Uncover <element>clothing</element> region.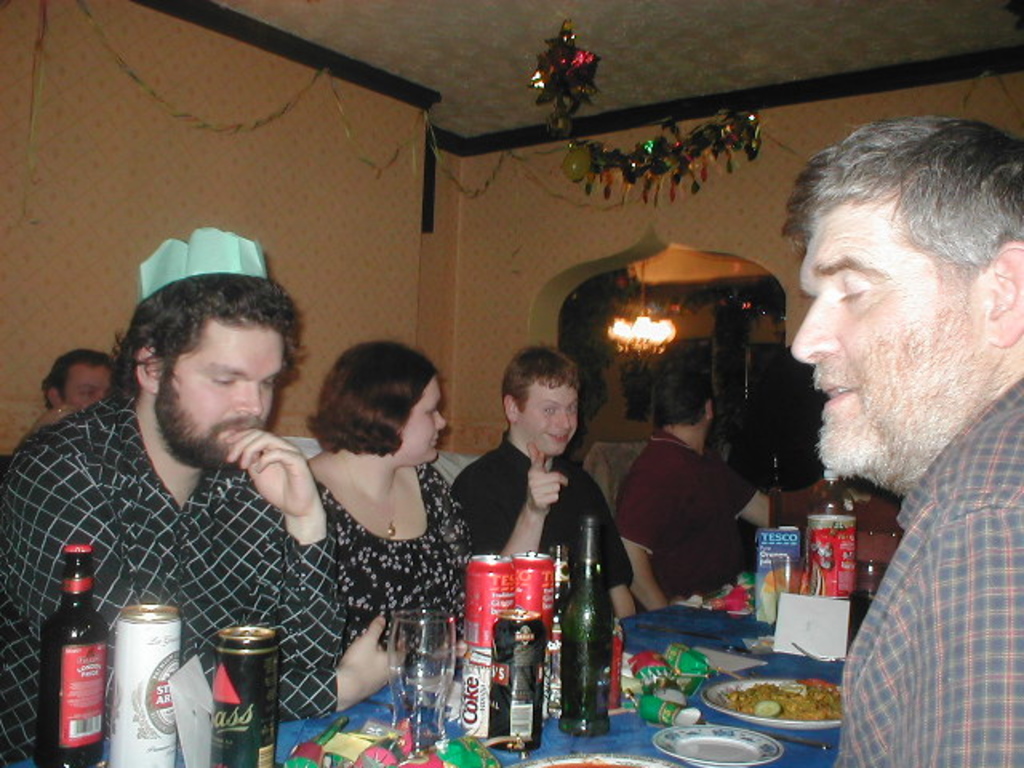
Uncovered: l=450, t=426, r=630, b=621.
